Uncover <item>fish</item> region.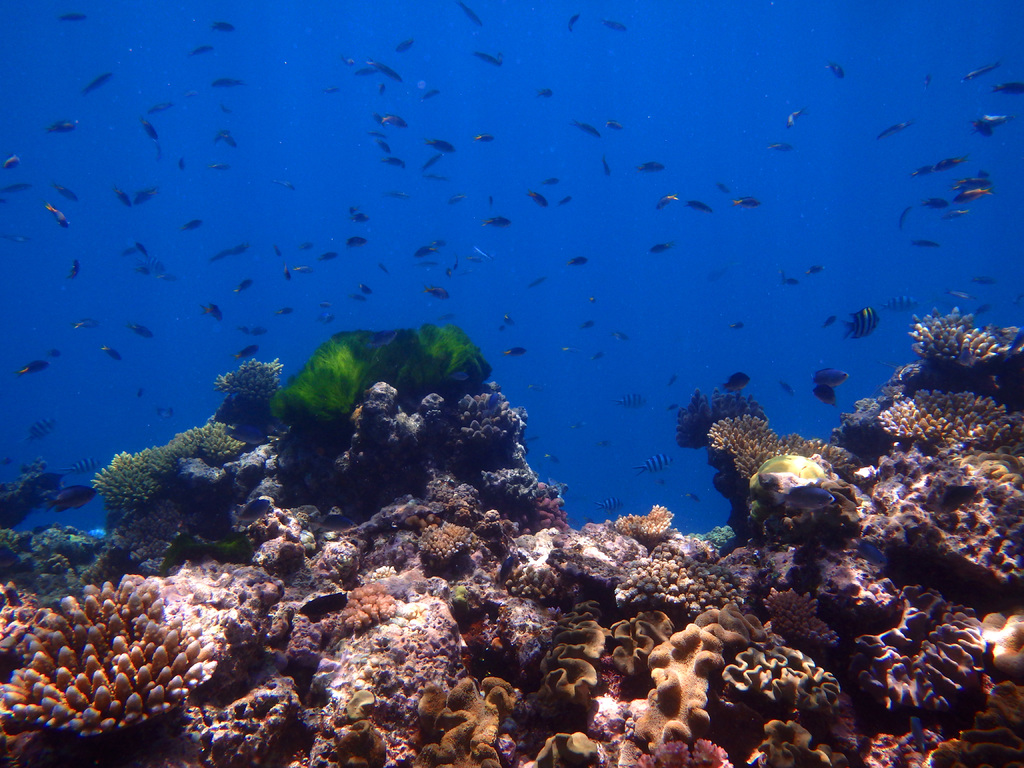
Uncovered: 210, 77, 242, 84.
